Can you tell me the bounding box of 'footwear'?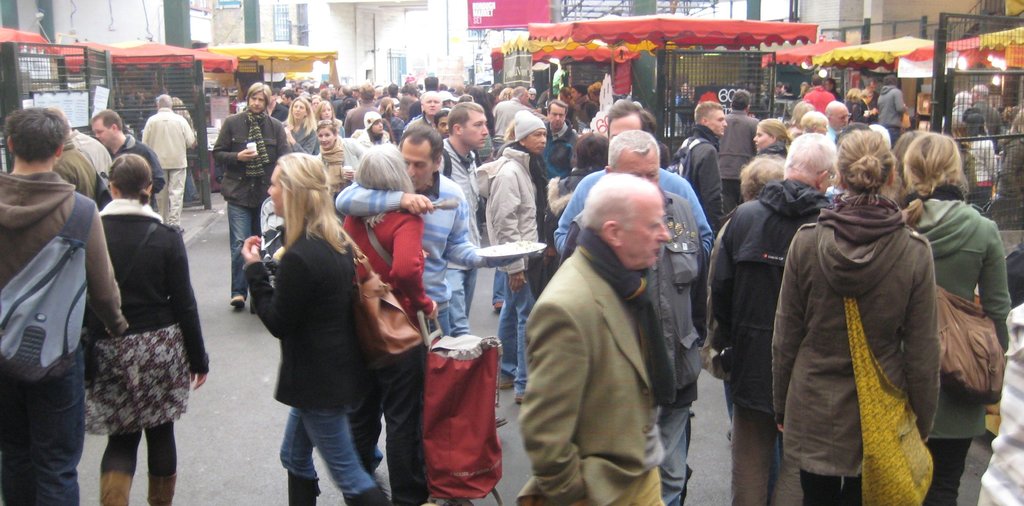
bbox(150, 470, 177, 505).
